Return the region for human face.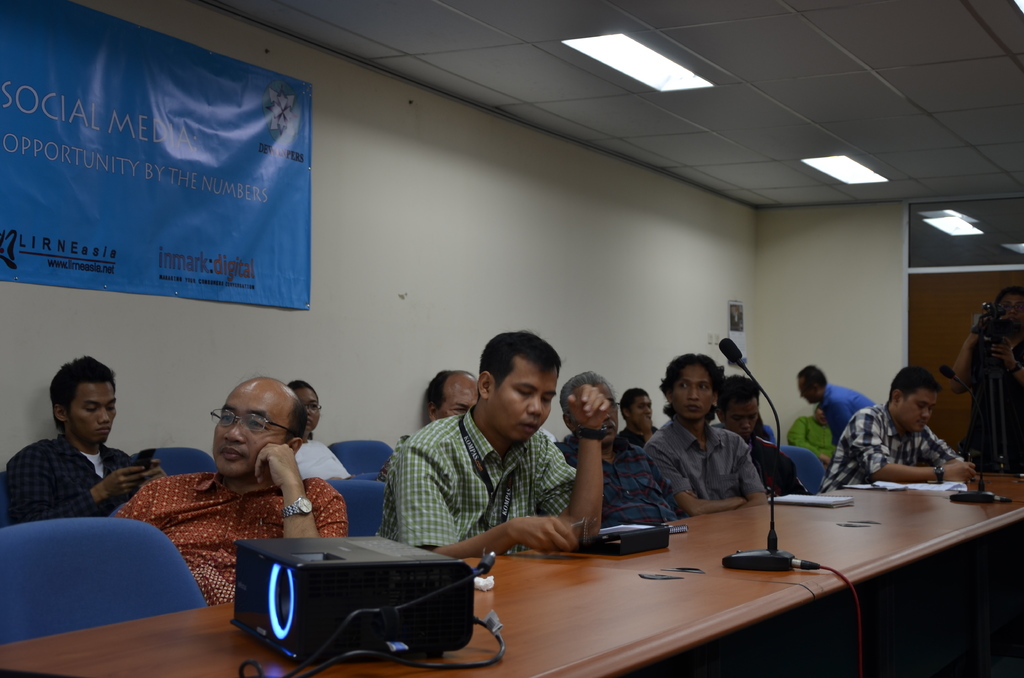
212, 376, 286, 478.
